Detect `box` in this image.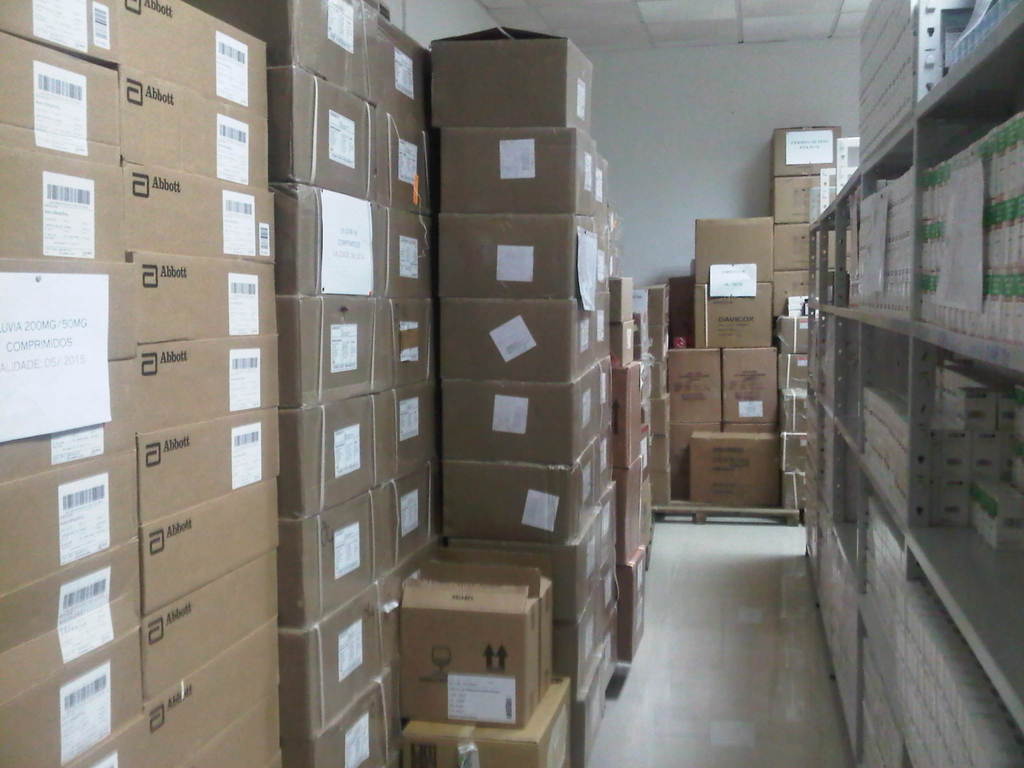
Detection: locate(388, 555, 581, 717).
